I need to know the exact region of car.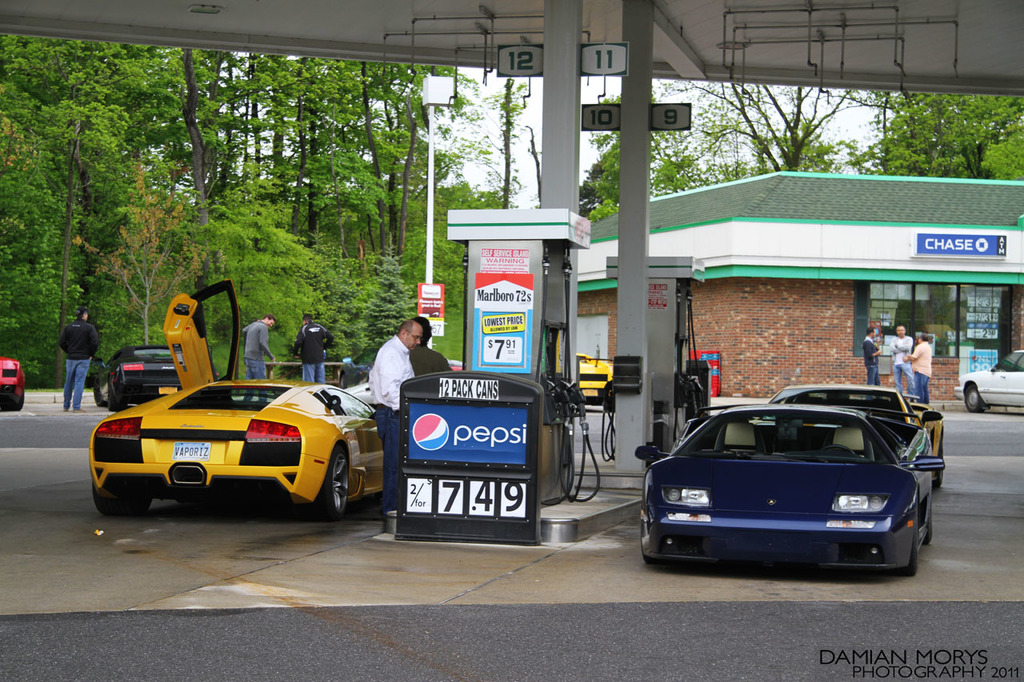
Region: [0, 358, 26, 413].
